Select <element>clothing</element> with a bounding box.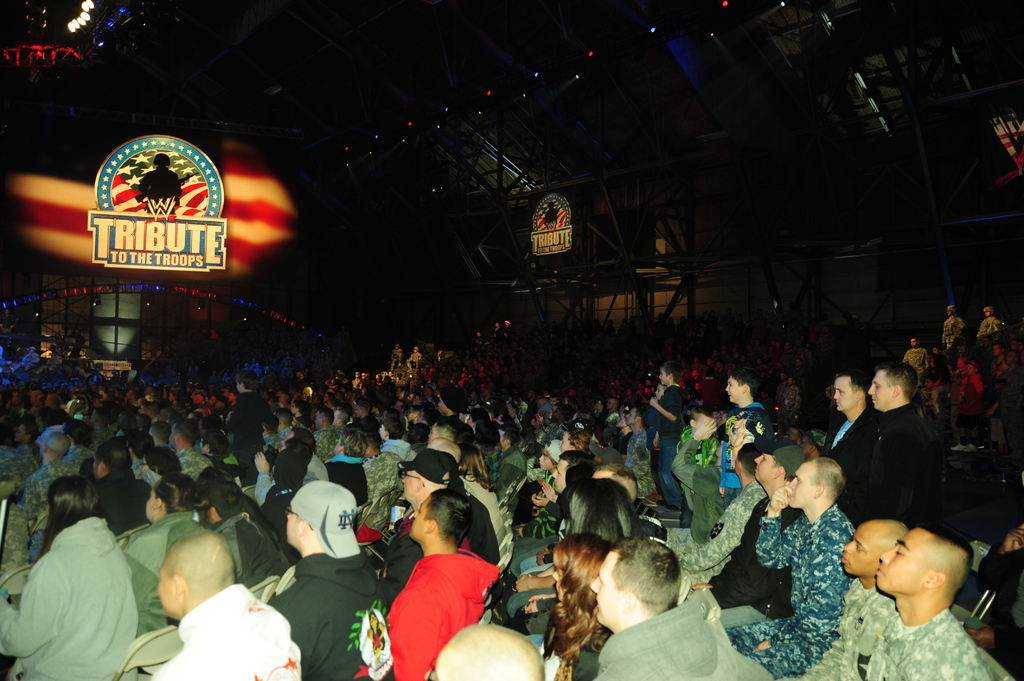
[41,456,96,547].
